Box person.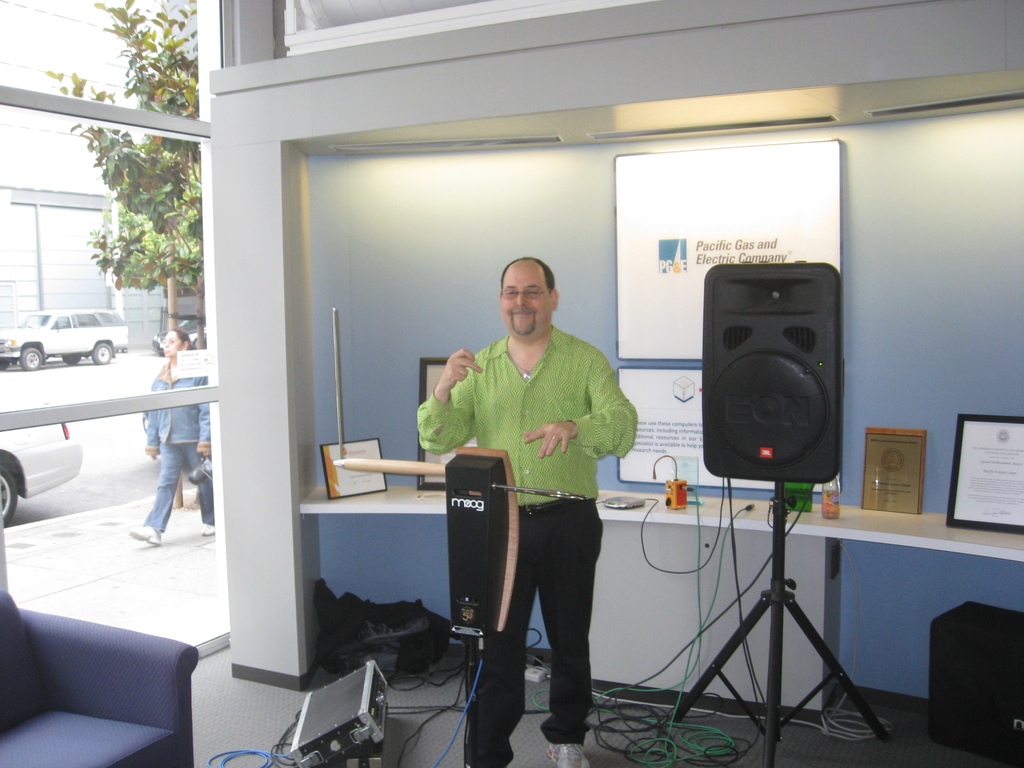
crop(125, 325, 214, 542).
